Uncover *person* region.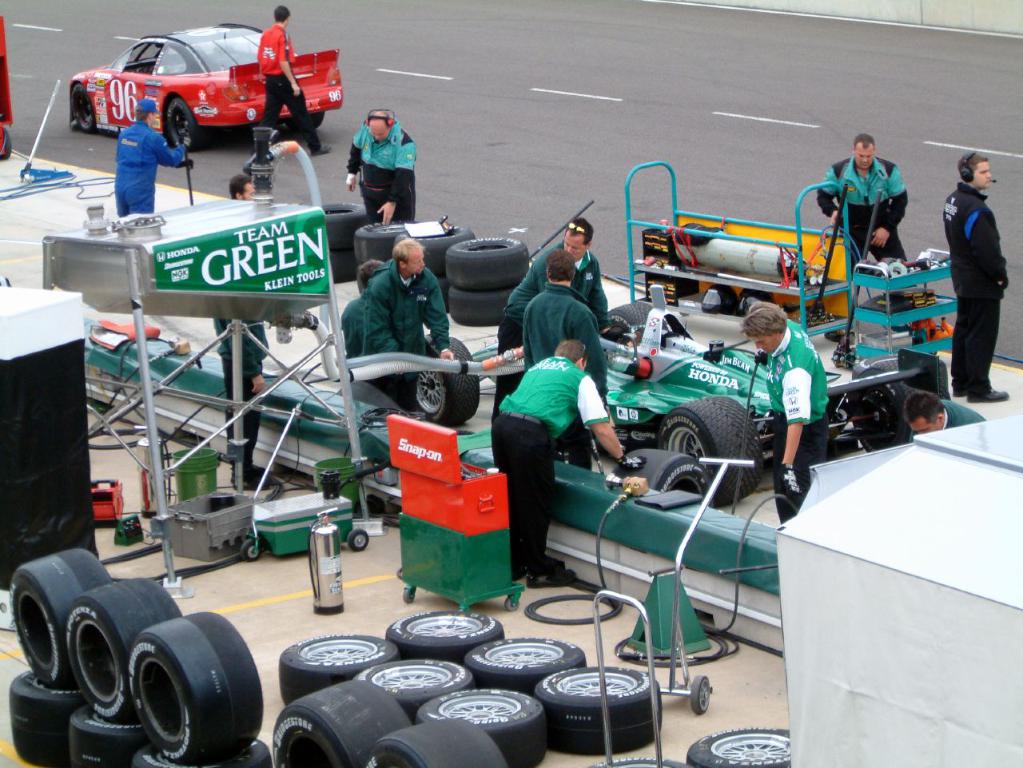
Uncovered: {"x1": 814, "y1": 133, "x2": 917, "y2": 272}.
